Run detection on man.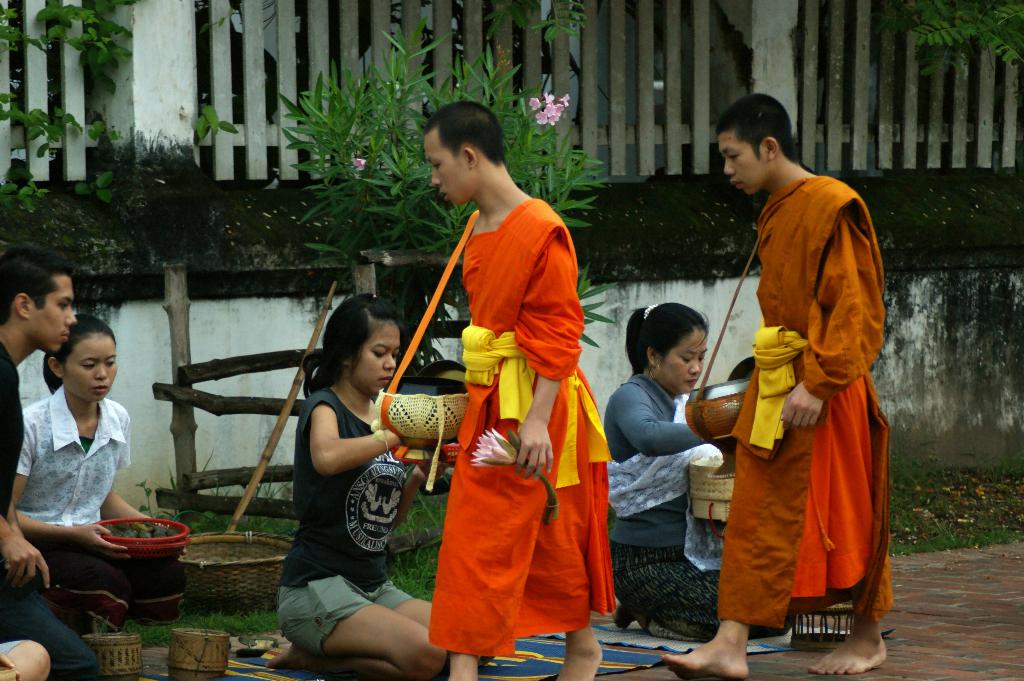
Result: crop(426, 101, 614, 680).
